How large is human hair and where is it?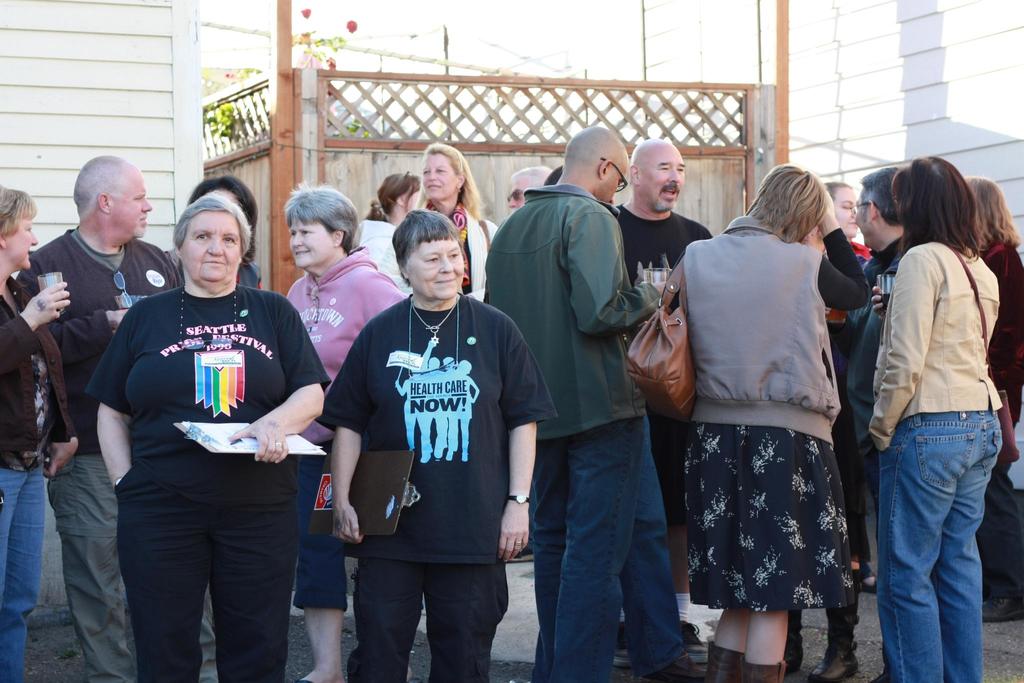
Bounding box: [170, 190, 256, 261].
